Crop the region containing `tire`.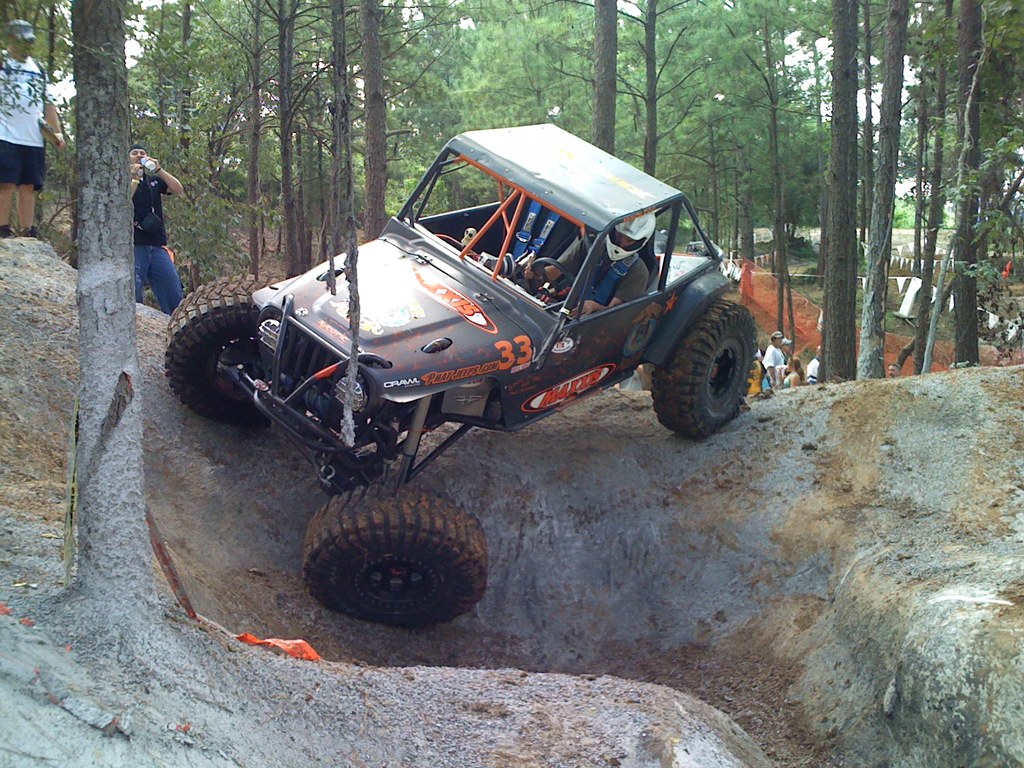
Crop region: detection(652, 298, 756, 438).
